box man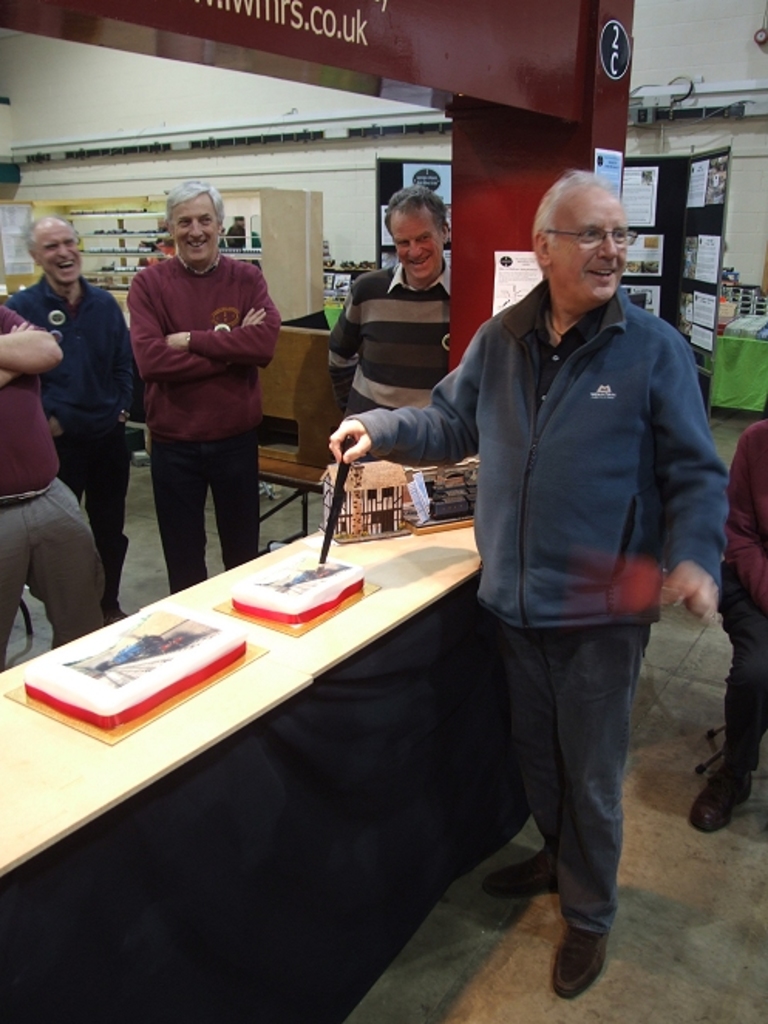
detection(0, 300, 124, 653)
